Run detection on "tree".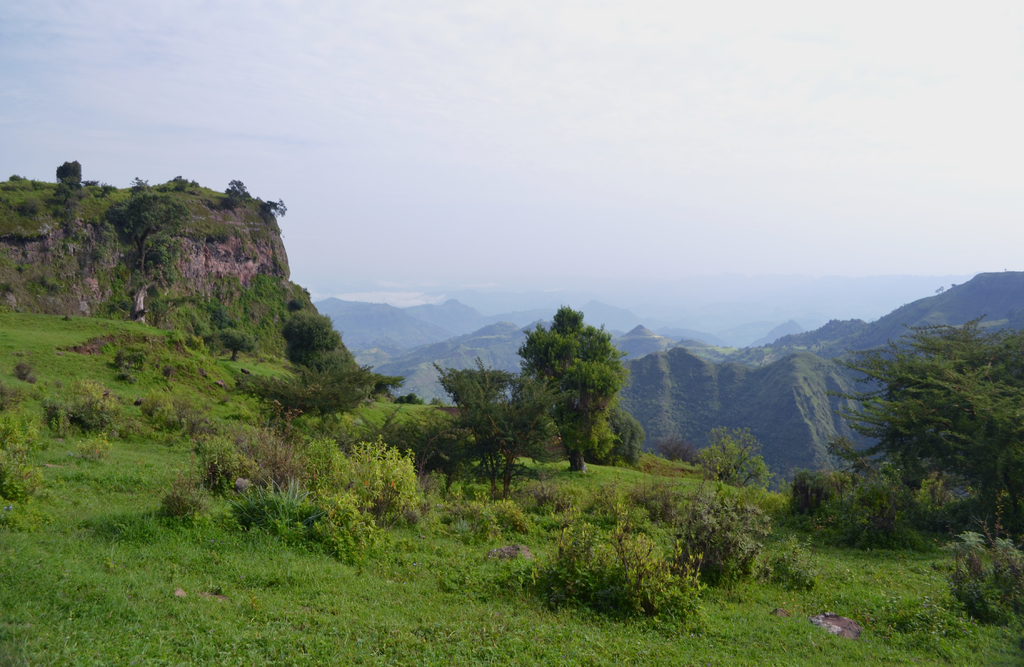
Result: select_region(465, 370, 572, 499).
